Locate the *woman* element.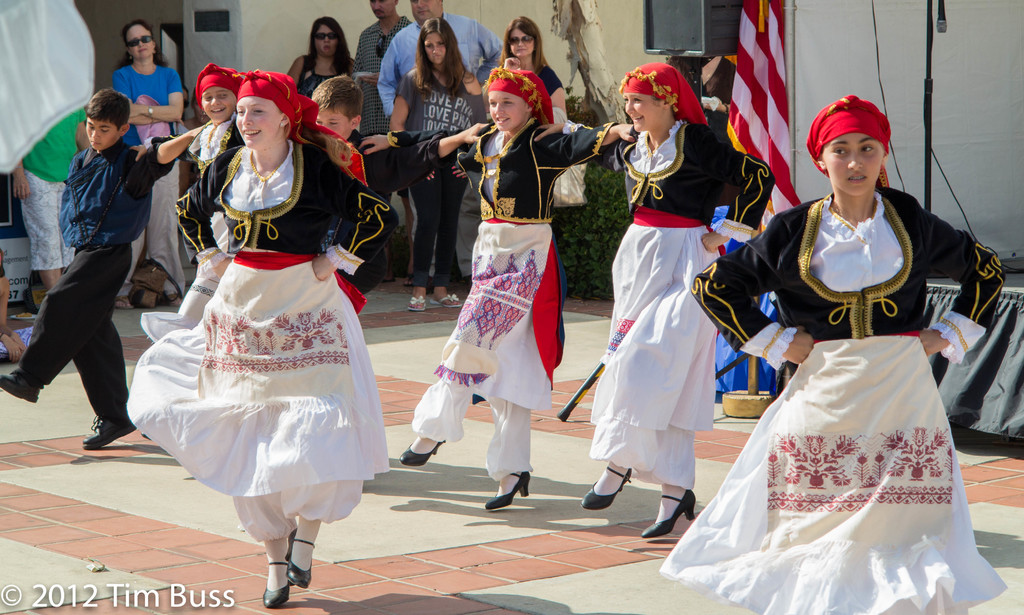
Element bbox: left=488, top=15, right=567, bottom=299.
